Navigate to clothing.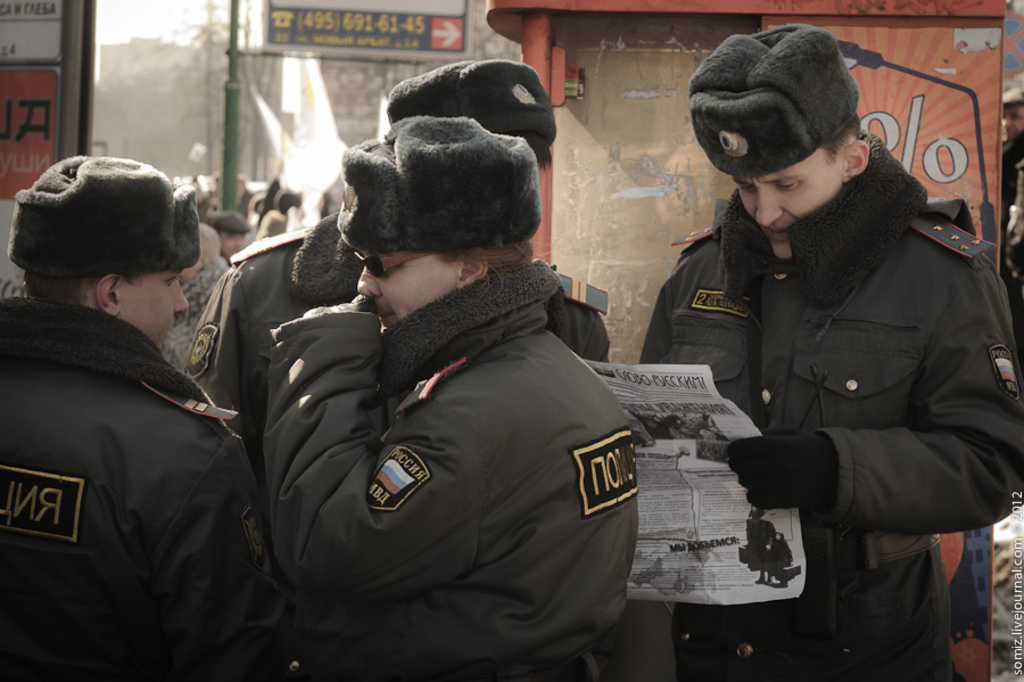
Navigation target: [0, 290, 253, 681].
